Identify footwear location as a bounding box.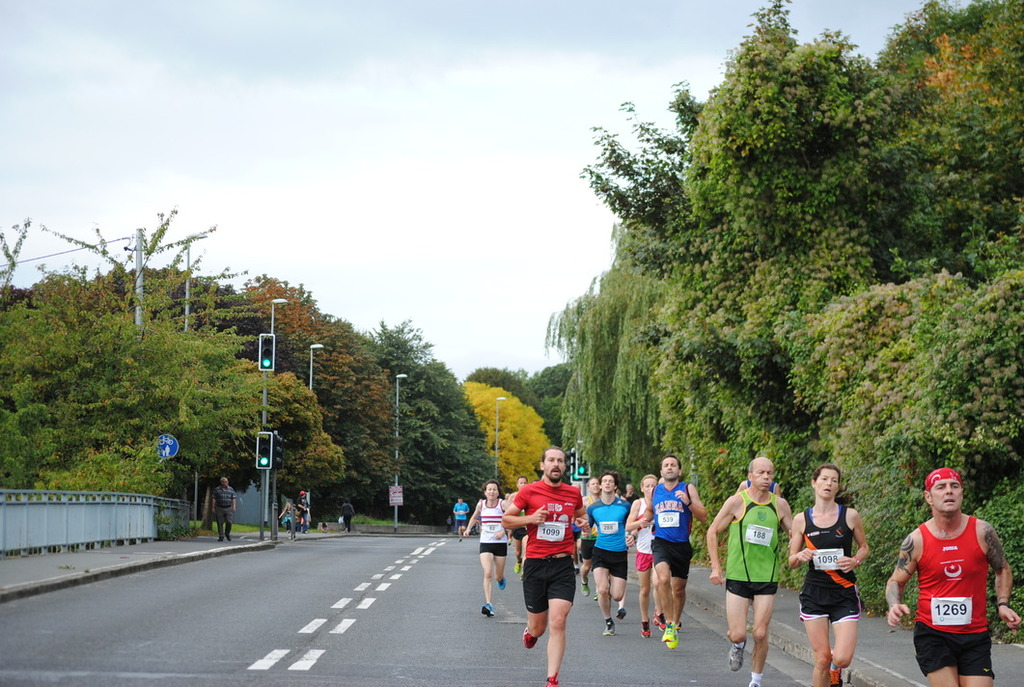
detection(483, 601, 496, 615).
